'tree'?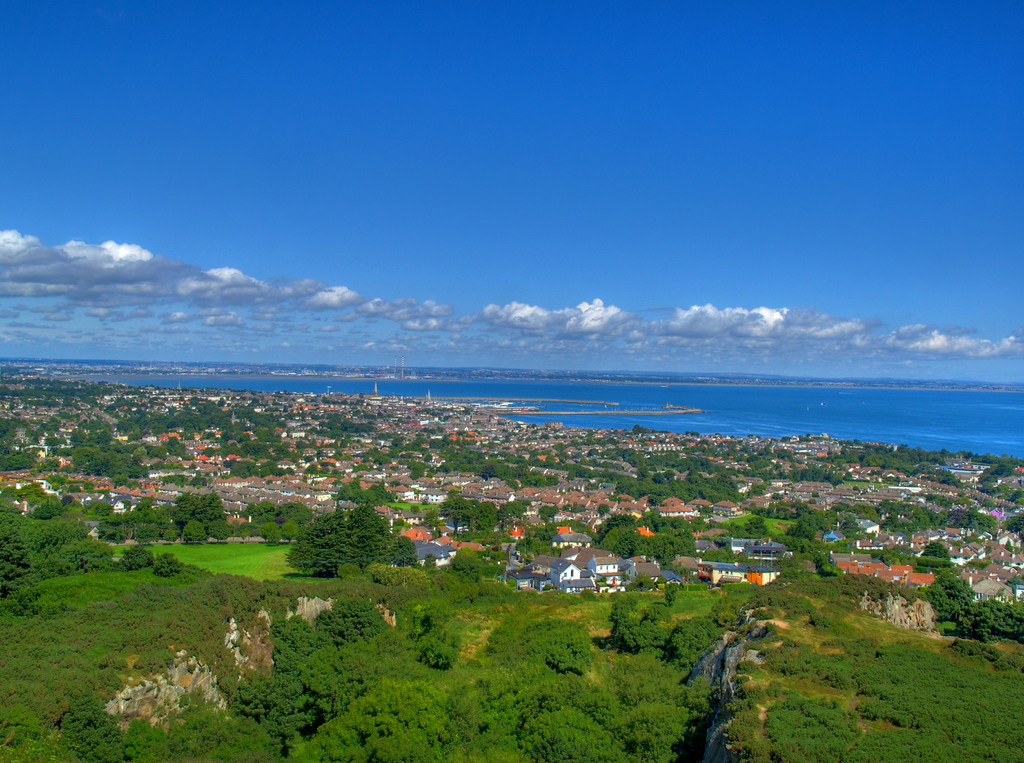
<region>287, 499, 317, 533</region>
